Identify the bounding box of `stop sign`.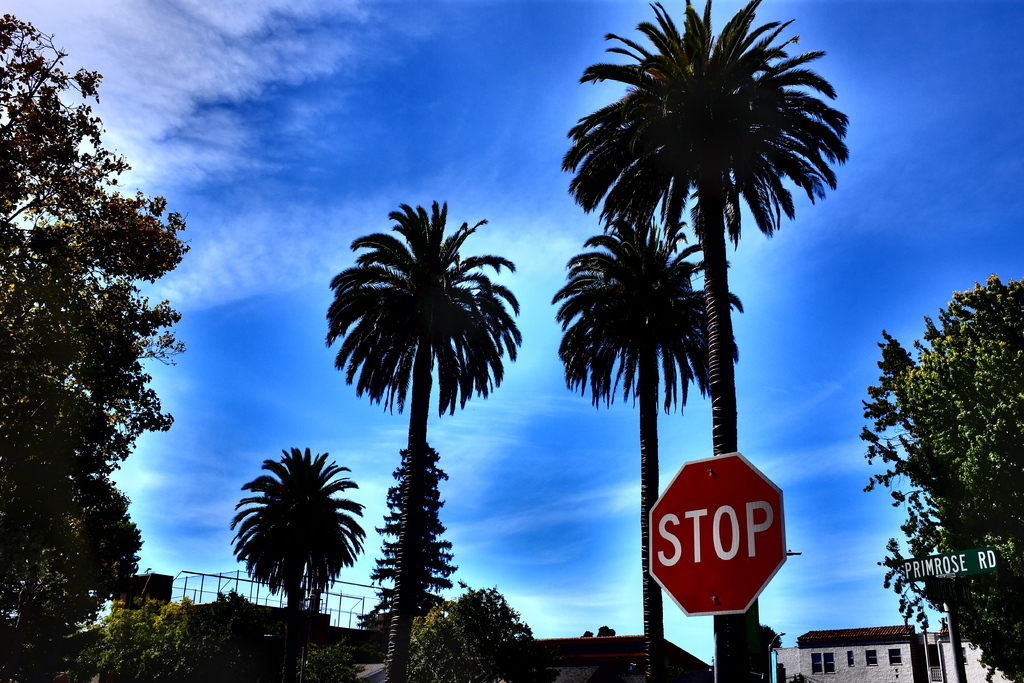
[648,447,788,620].
